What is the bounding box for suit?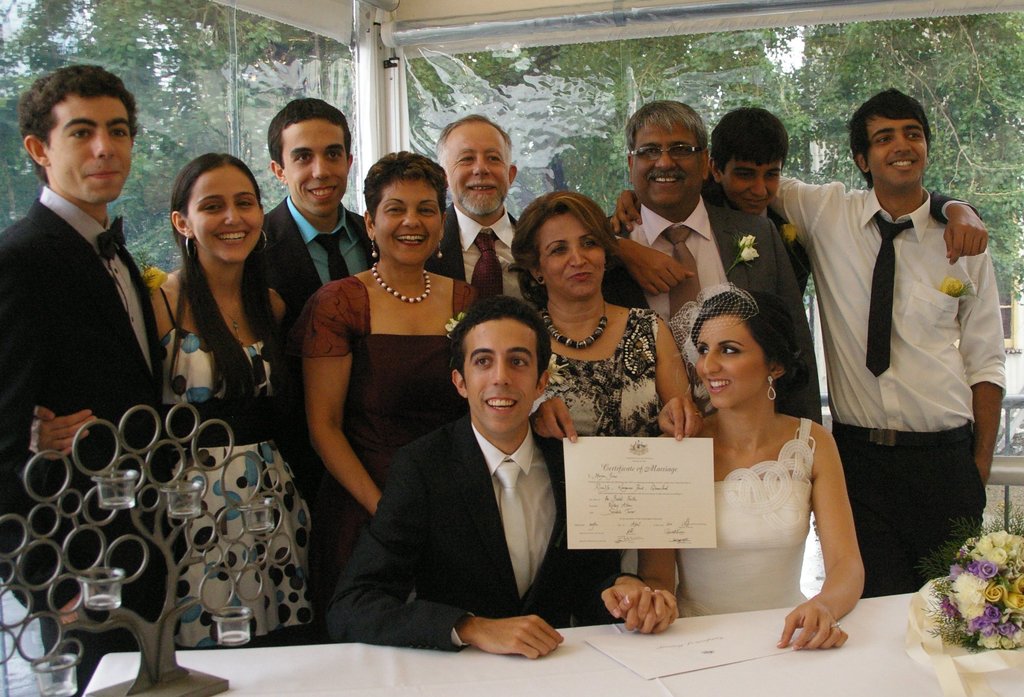
BBox(426, 199, 540, 312).
